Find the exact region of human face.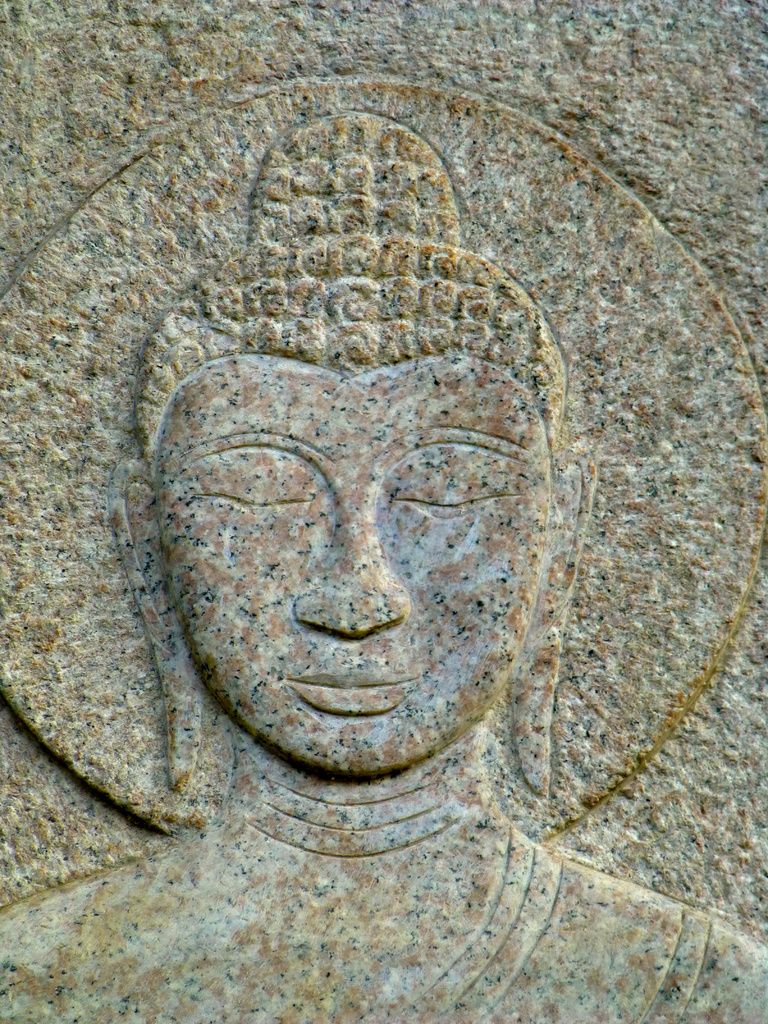
Exact region: 153, 356, 548, 780.
